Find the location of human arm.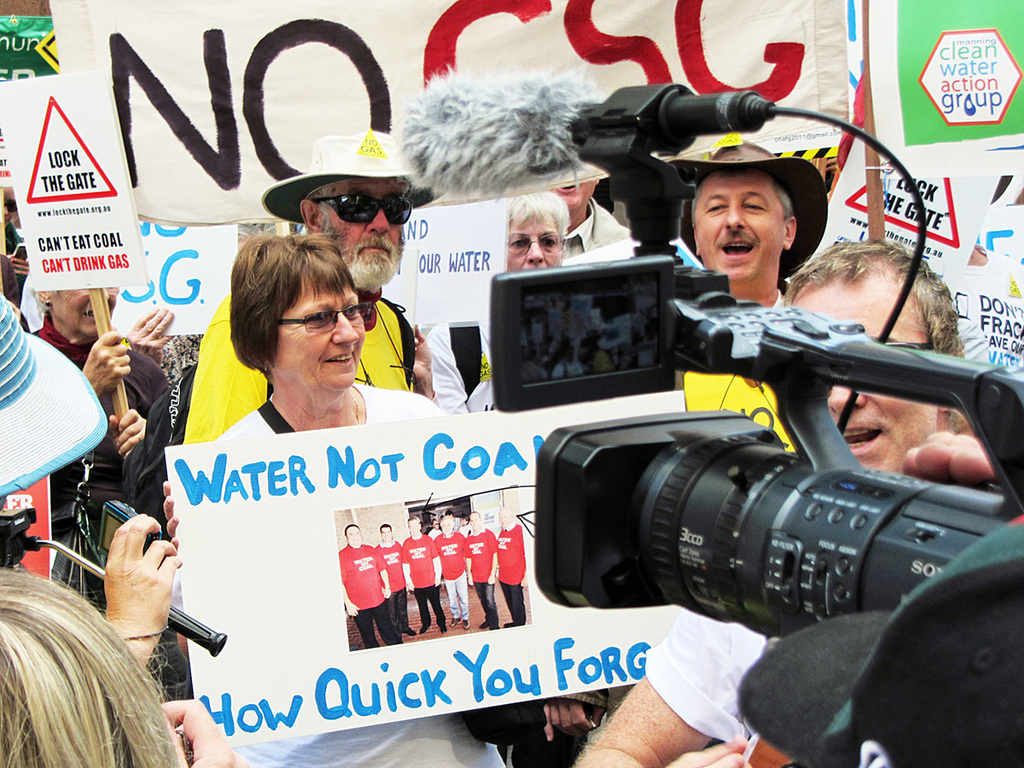
Location: (x1=9, y1=253, x2=31, y2=275).
